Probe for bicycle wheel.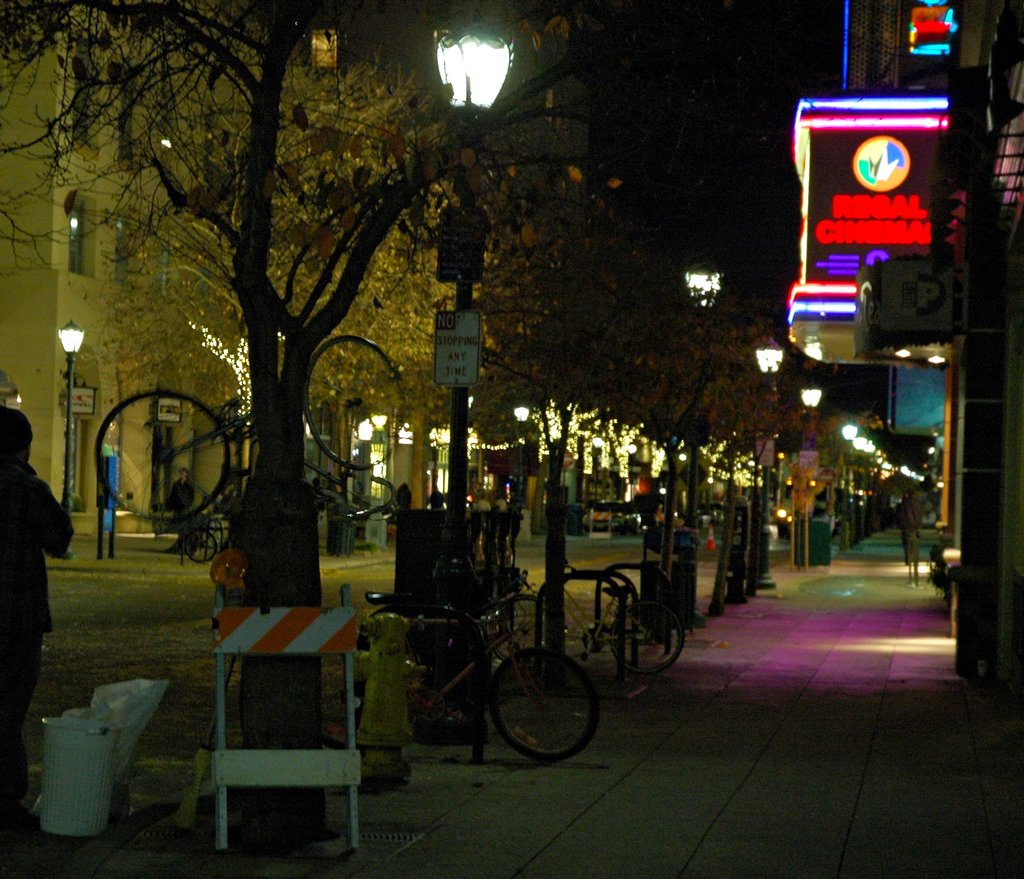
Probe result: <bbox>609, 601, 685, 672</bbox>.
